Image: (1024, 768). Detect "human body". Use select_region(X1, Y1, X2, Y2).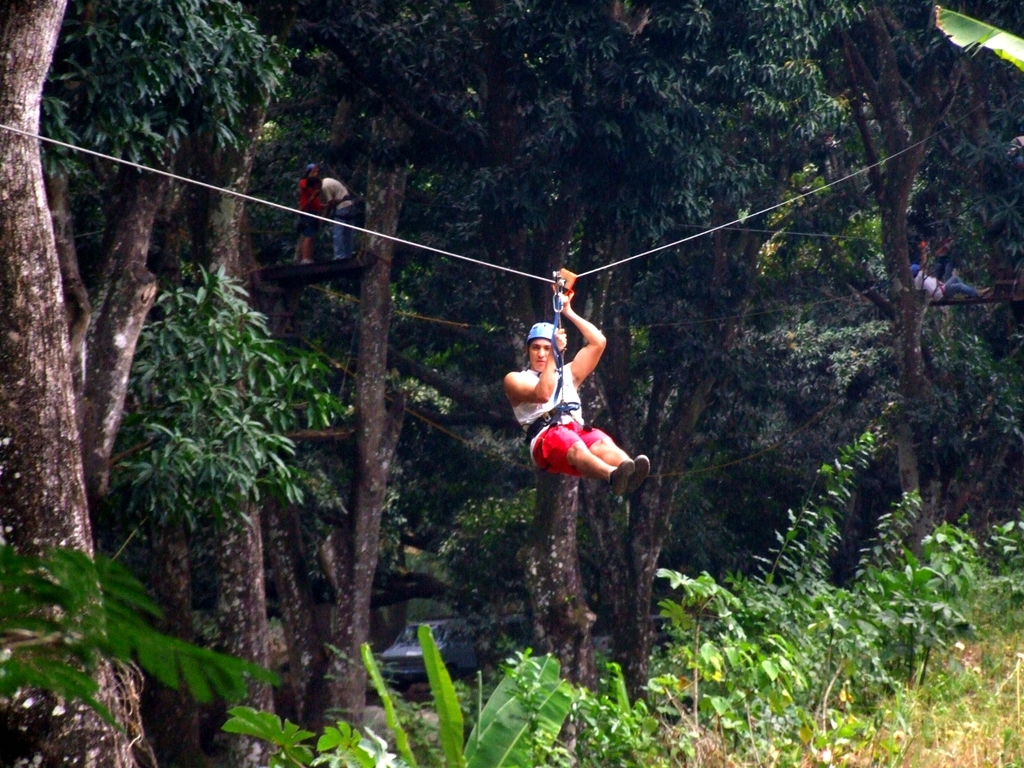
select_region(293, 177, 323, 259).
